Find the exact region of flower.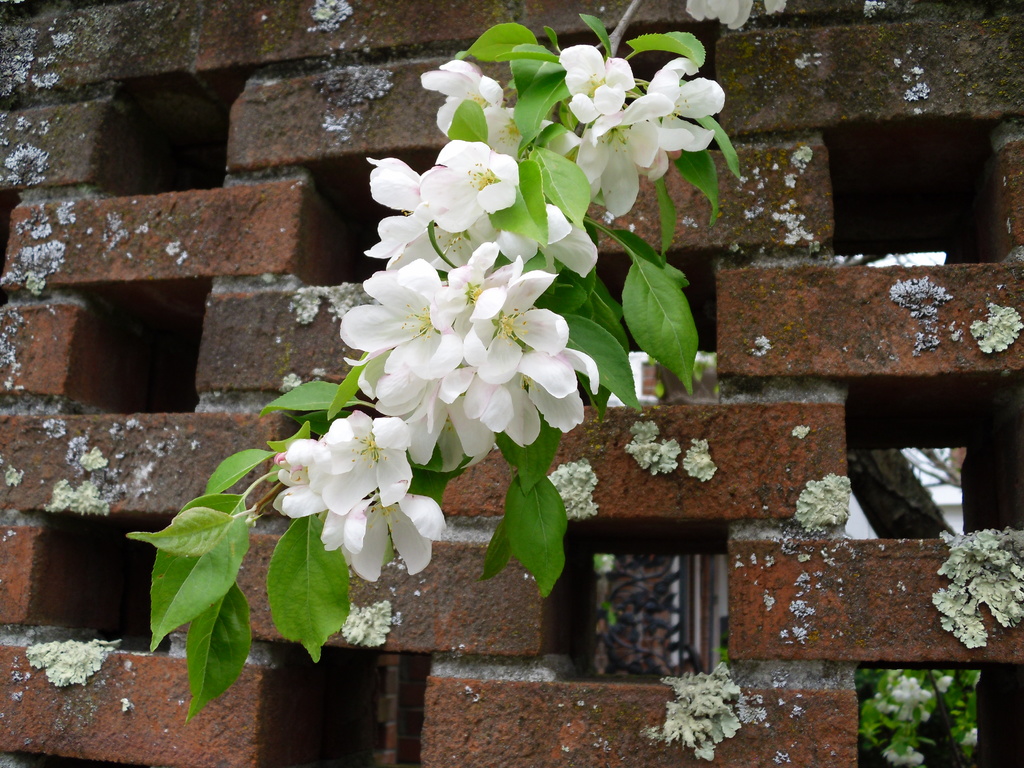
Exact region: <bbox>384, 207, 492, 276</bbox>.
